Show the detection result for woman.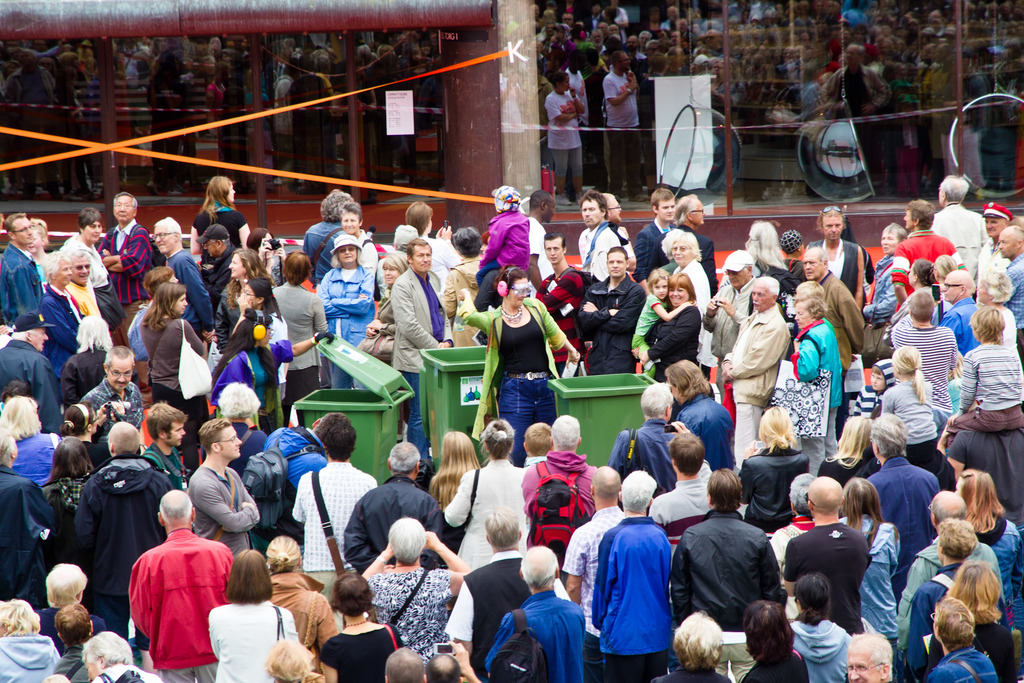
{"x1": 207, "y1": 547, "x2": 300, "y2": 682}.
